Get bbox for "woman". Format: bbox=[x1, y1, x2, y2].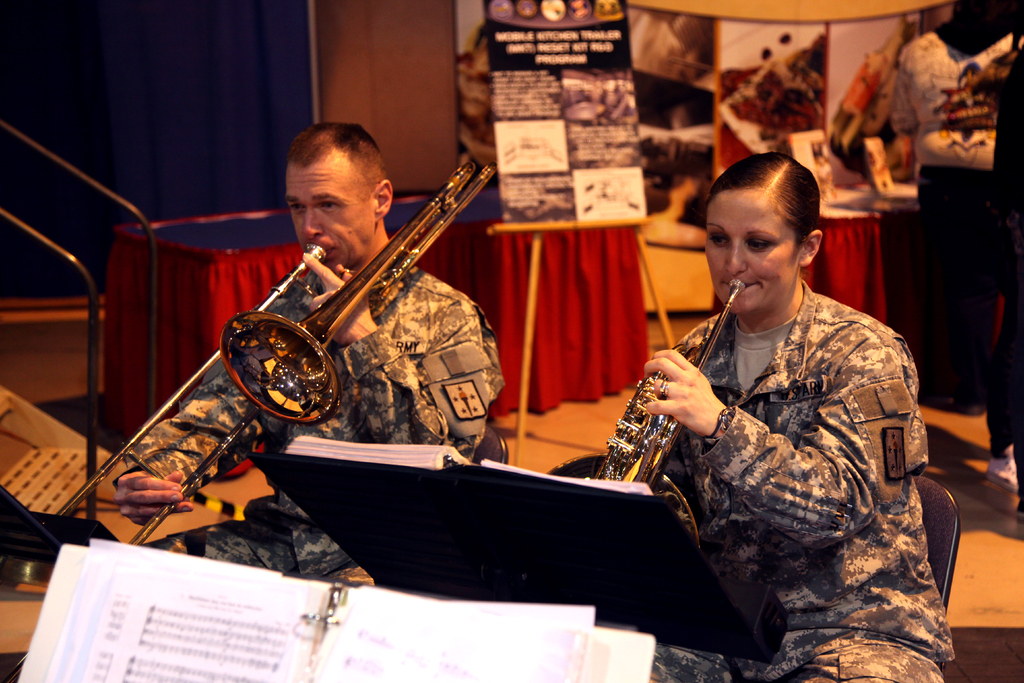
bbox=[583, 140, 926, 682].
